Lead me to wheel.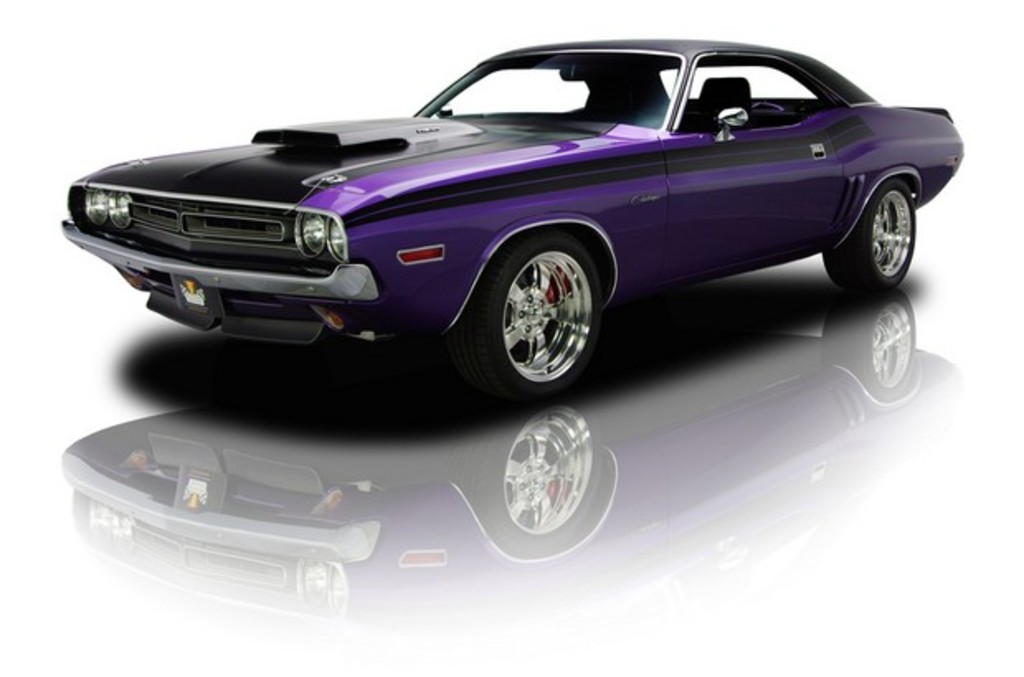
Lead to bbox=[824, 178, 917, 291].
